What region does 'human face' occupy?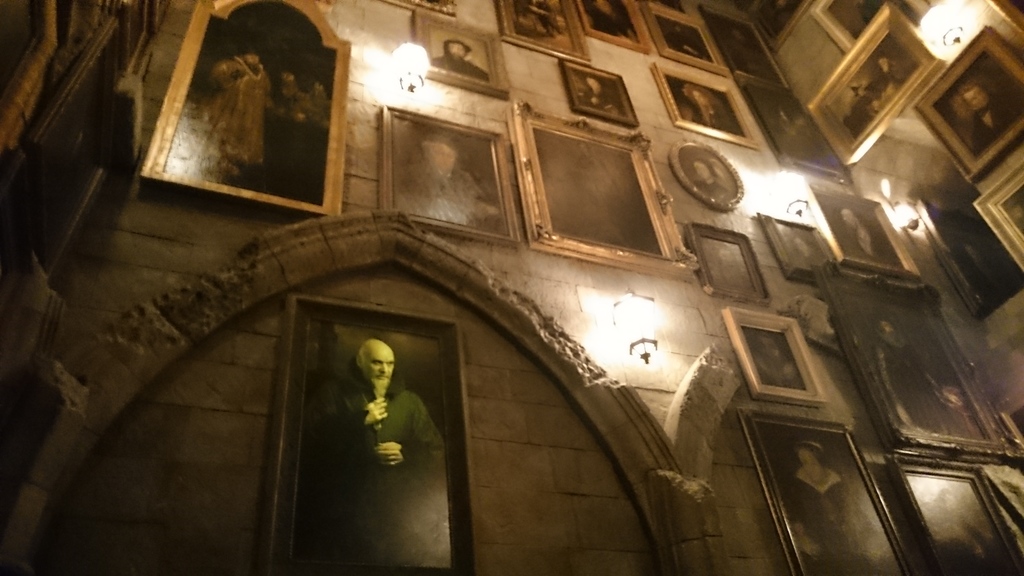
locate(365, 348, 396, 381).
